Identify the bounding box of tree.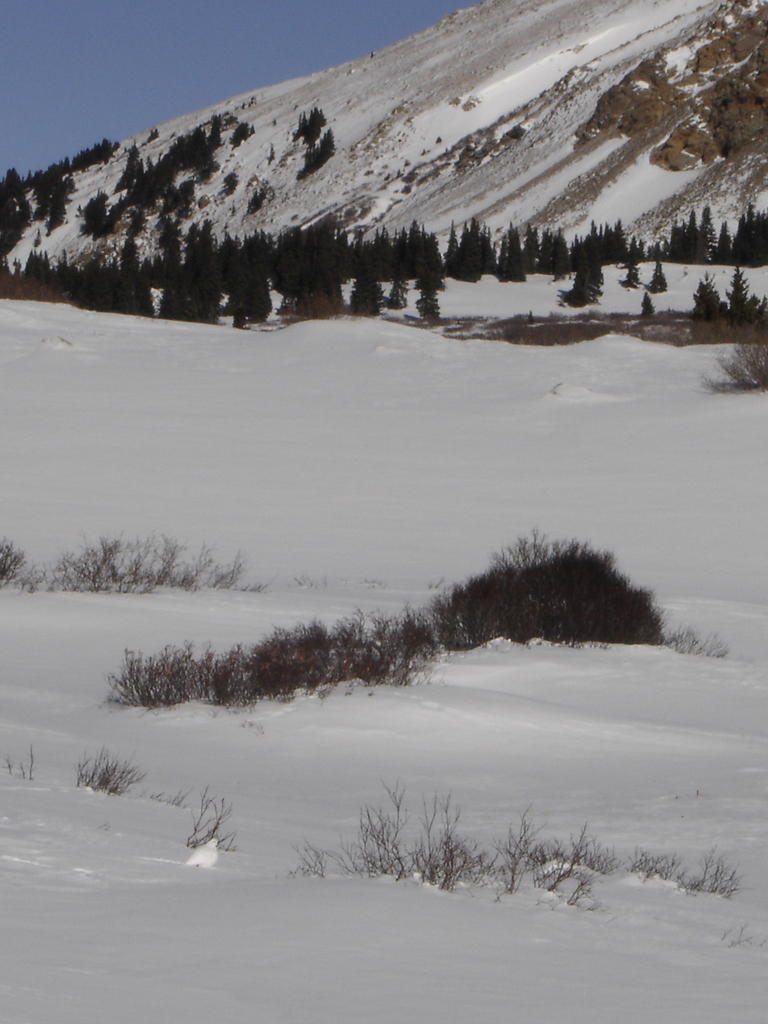
l=286, t=212, r=344, b=331.
